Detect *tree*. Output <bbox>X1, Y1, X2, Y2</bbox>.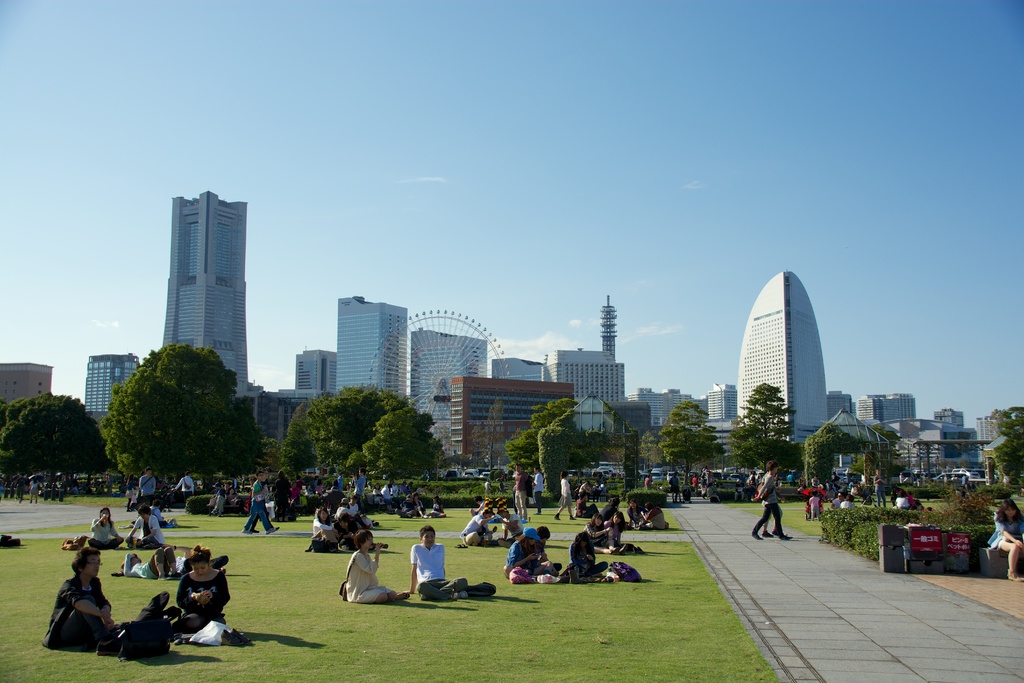
<bbox>530, 420, 579, 501</bbox>.
